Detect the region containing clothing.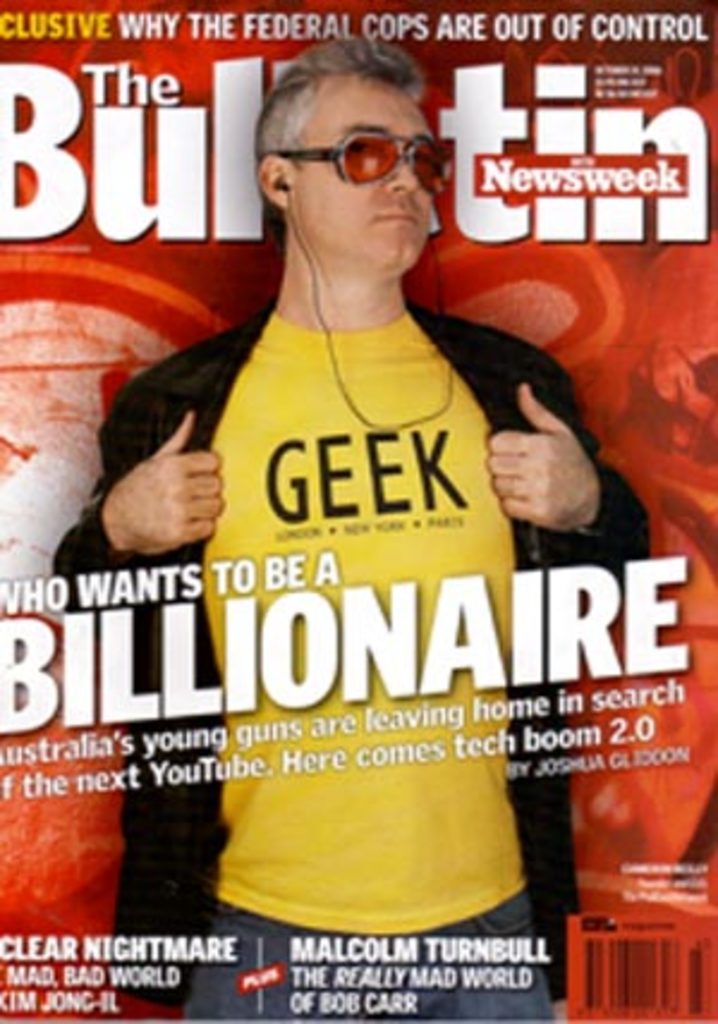
bbox(139, 225, 598, 742).
